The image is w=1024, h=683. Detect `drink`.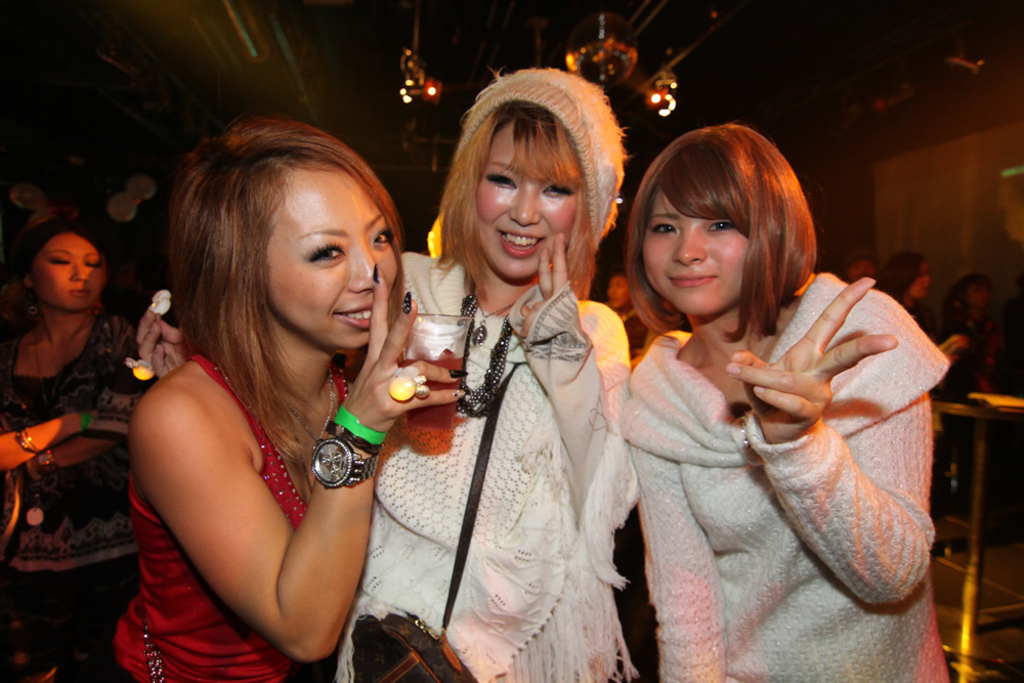
Detection: [left=403, top=354, right=463, bottom=453].
